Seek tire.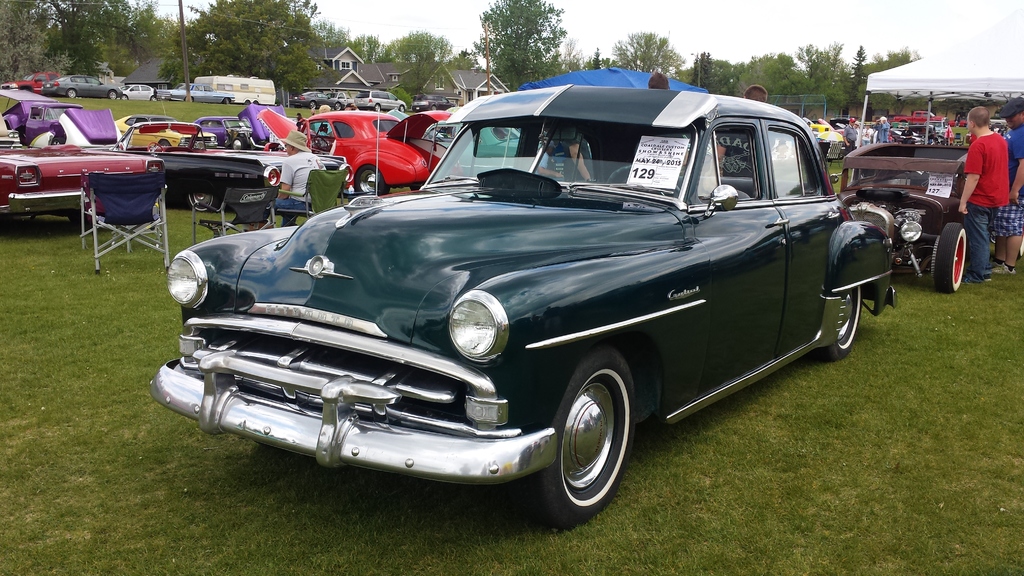
bbox(356, 163, 387, 198).
